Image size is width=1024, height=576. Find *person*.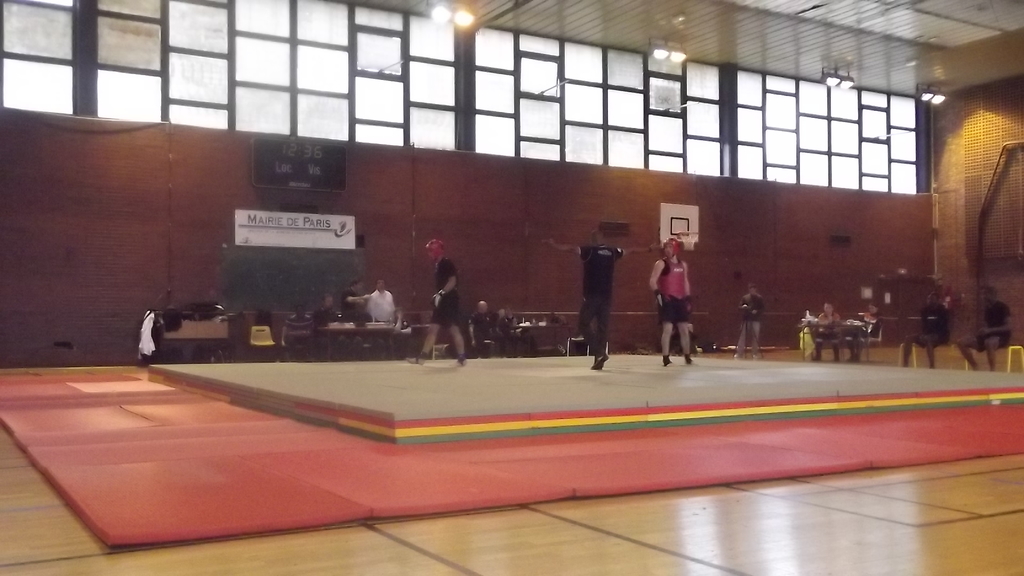
(957,287,1016,372).
